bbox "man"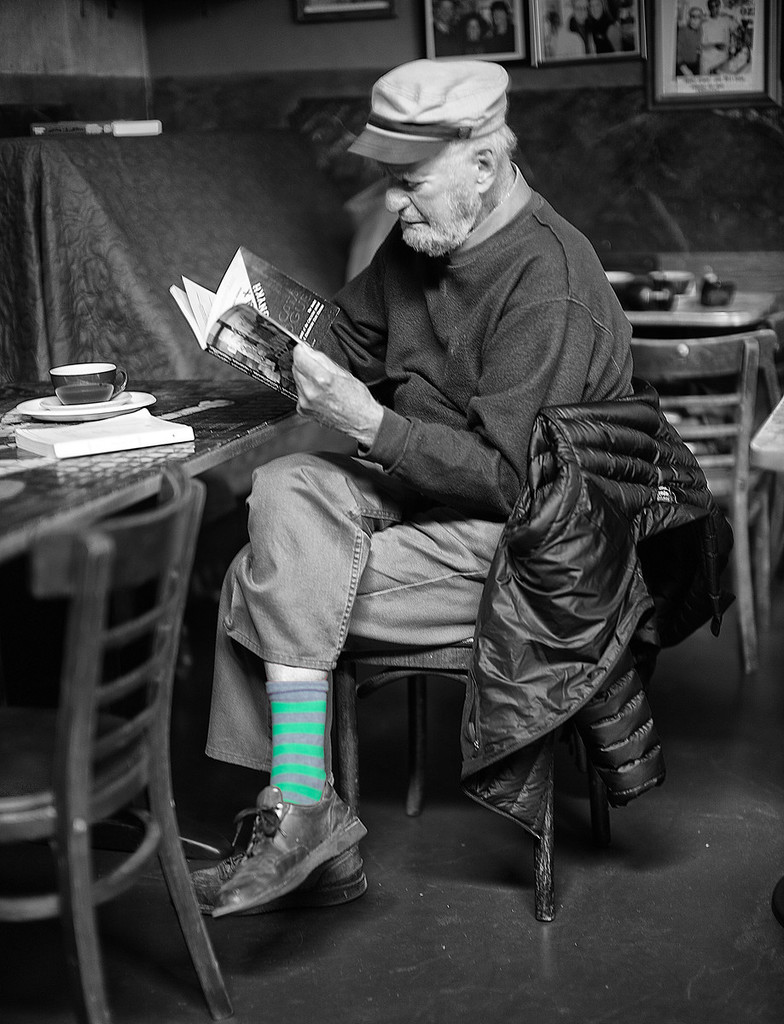
434 0 456 55
